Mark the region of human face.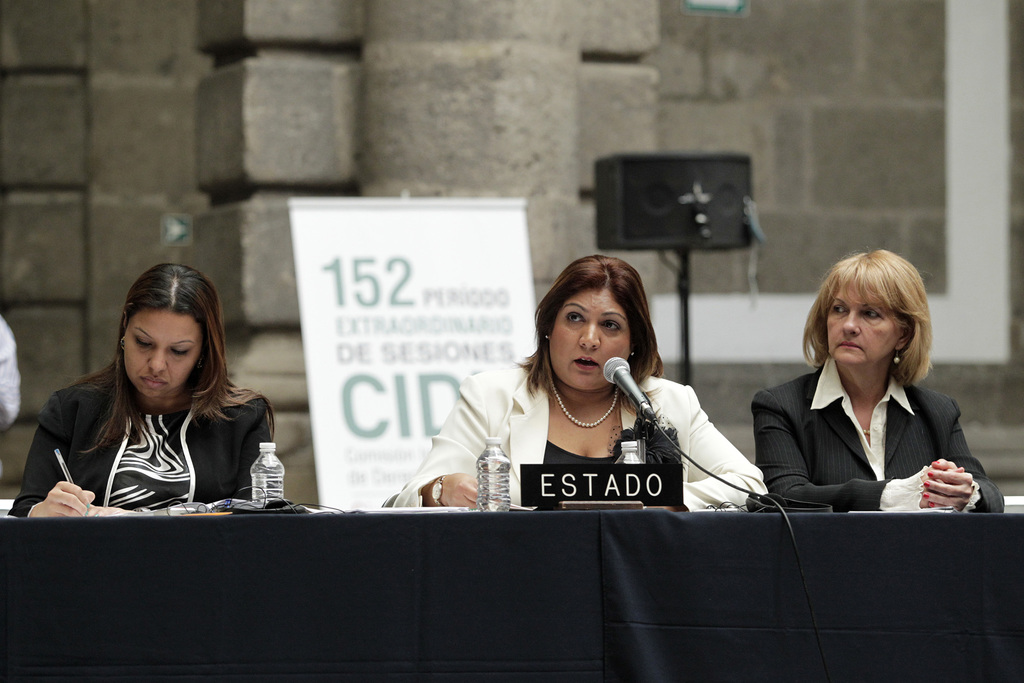
Region: 126 306 193 398.
